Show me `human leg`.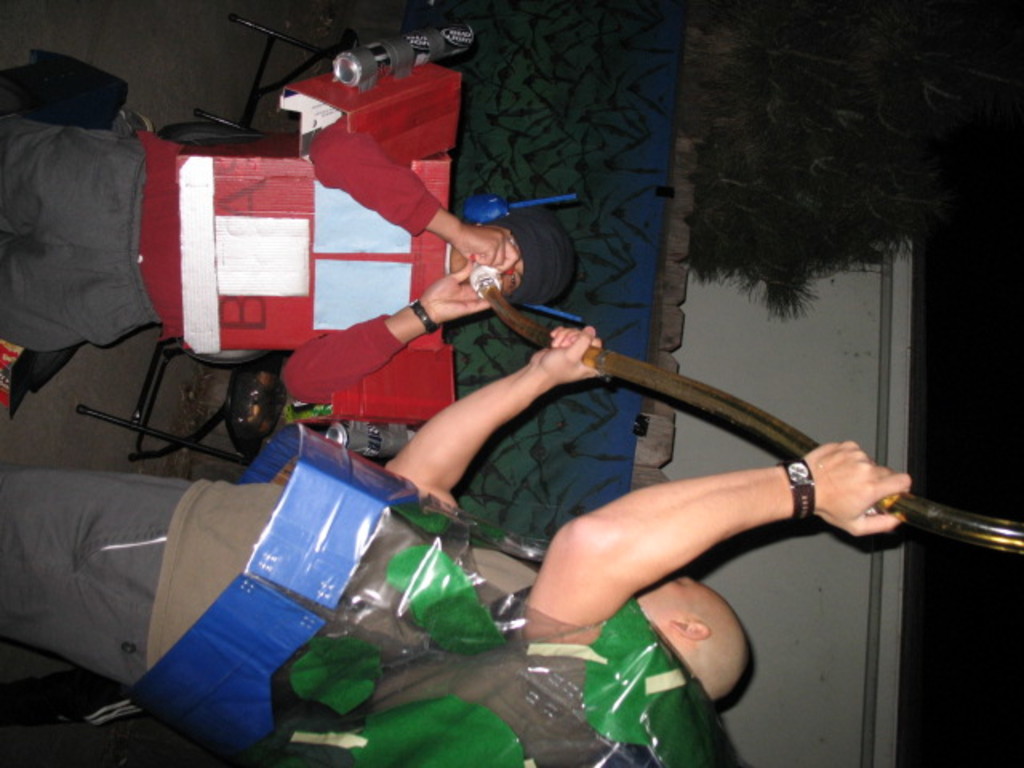
`human leg` is here: box(3, 126, 146, 334).
